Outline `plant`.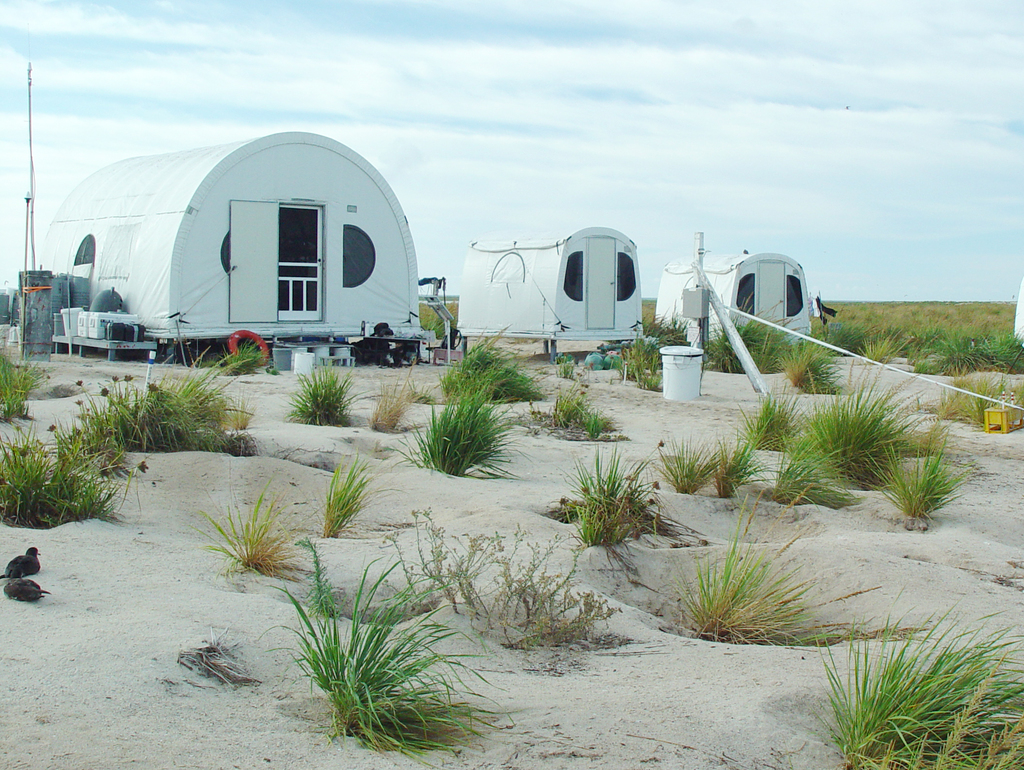
Outline: l=650, t=432, r=726, b=494.
